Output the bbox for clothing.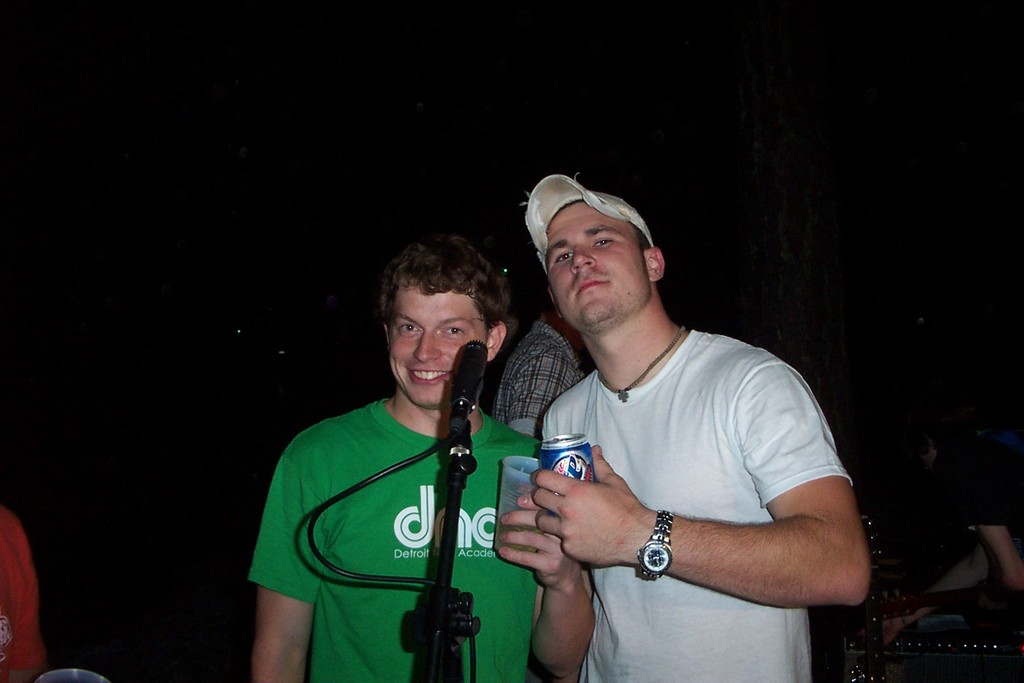
detection(252, 347, 568, 664).
